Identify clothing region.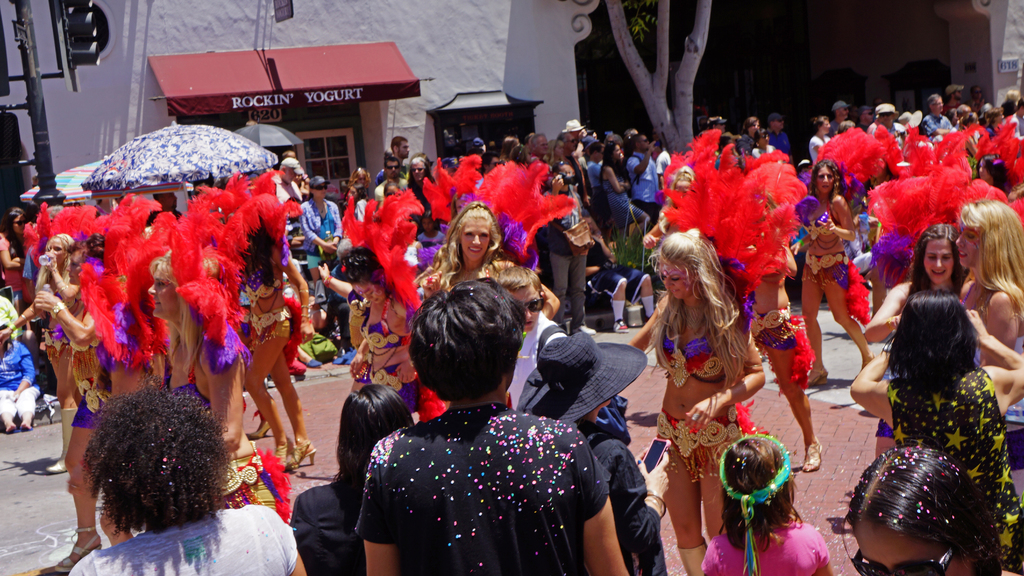
Region: pyautogui.locateOnScreen(353, 401, 610, 575).
